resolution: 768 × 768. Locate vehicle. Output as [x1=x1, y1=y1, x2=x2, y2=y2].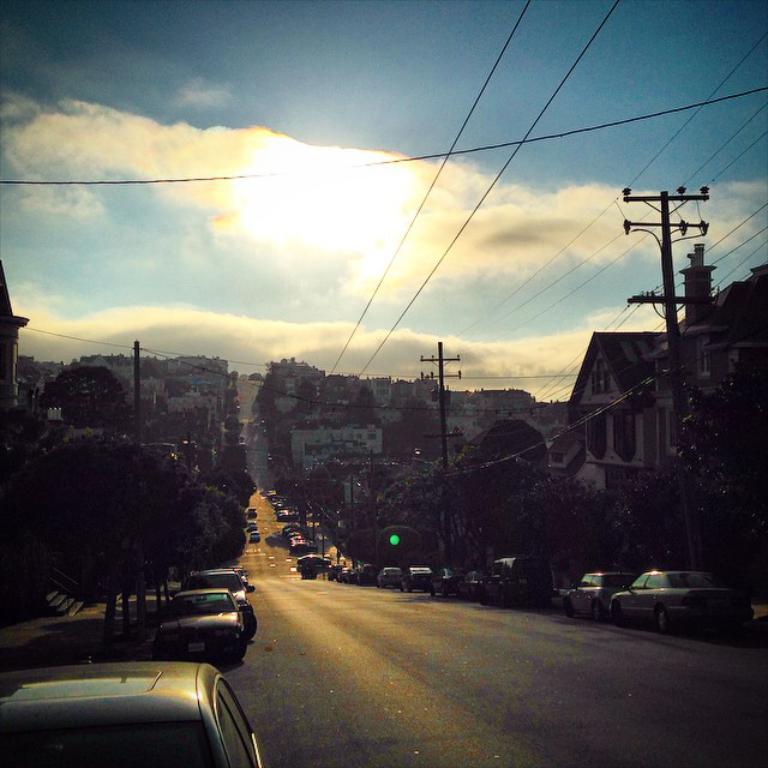
[x1=246, y1=508, x2=258, y2=523].
